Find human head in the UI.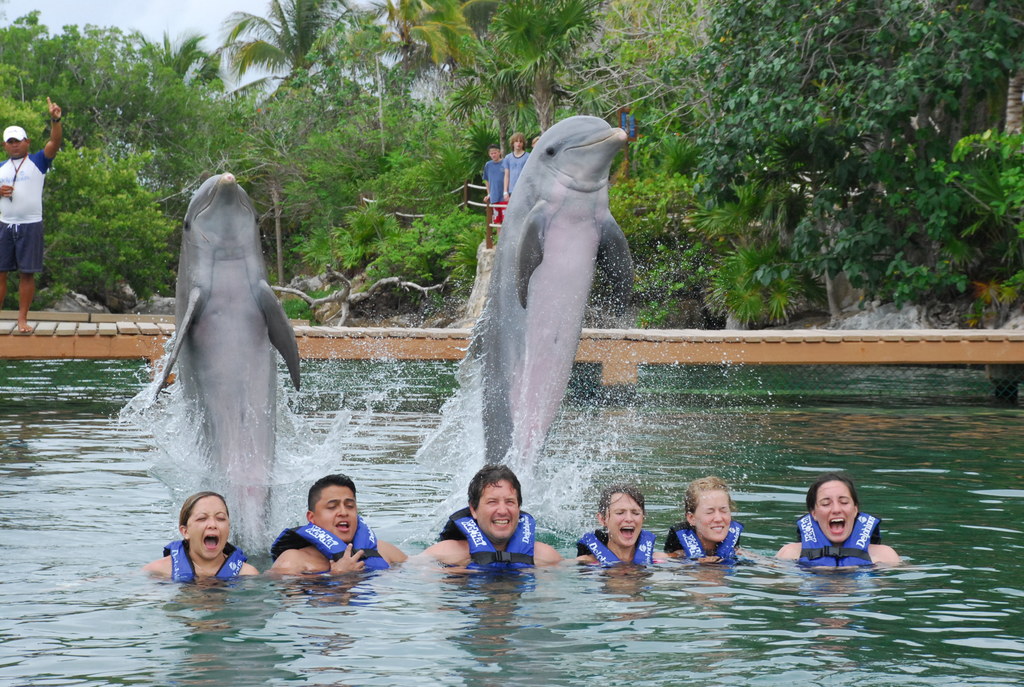
UI element at 178:491:230:559.
